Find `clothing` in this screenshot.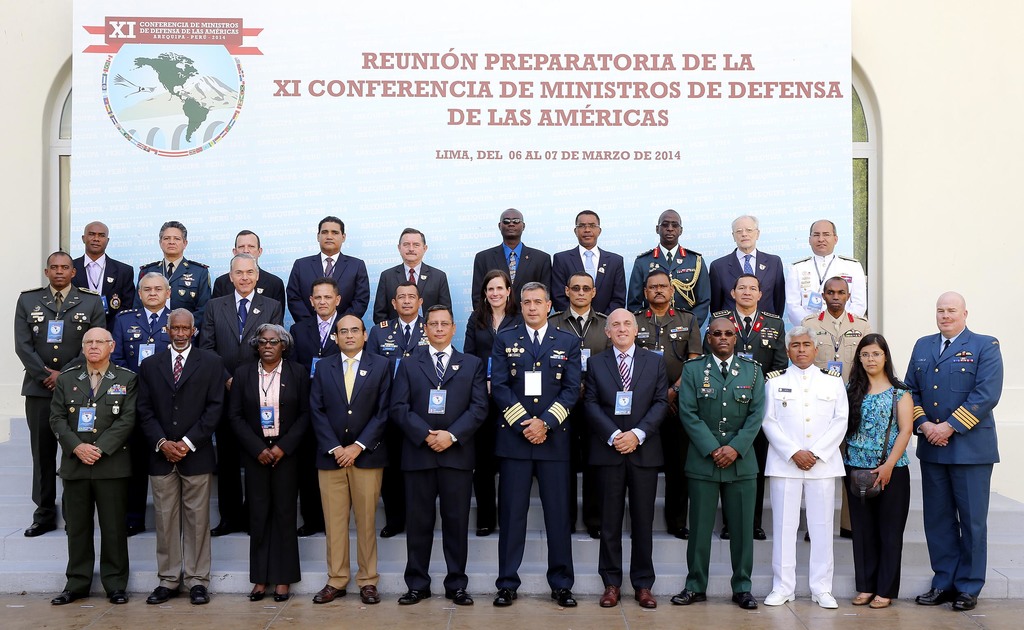
The bounding box for `clothing` is box=[282, 256, 367, 319].
